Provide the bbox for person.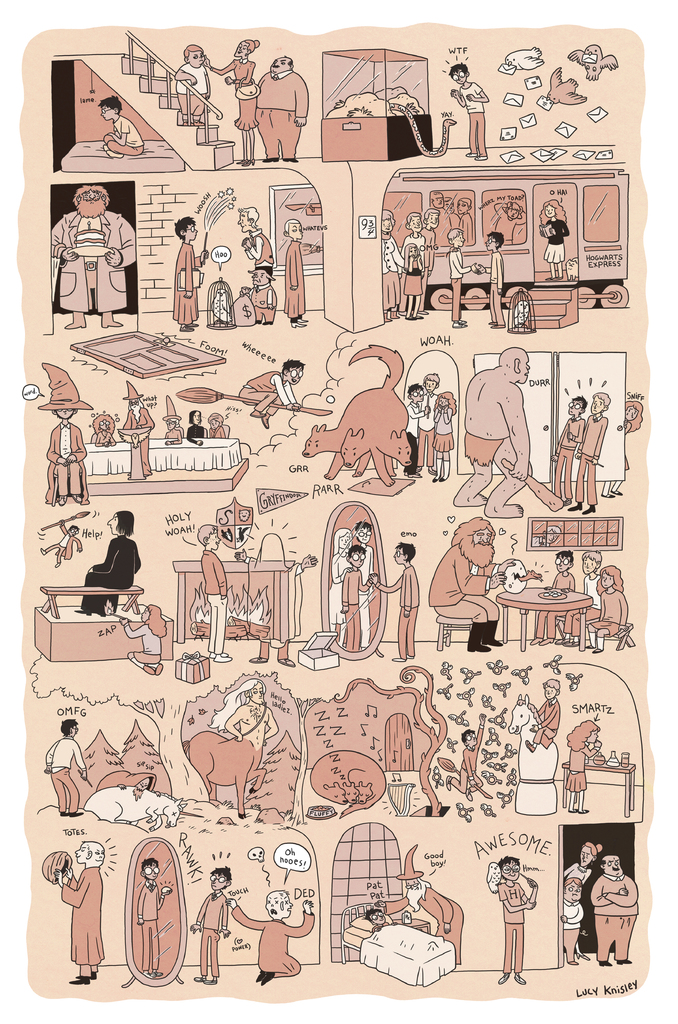
detection(47, 719, 90, 817).
